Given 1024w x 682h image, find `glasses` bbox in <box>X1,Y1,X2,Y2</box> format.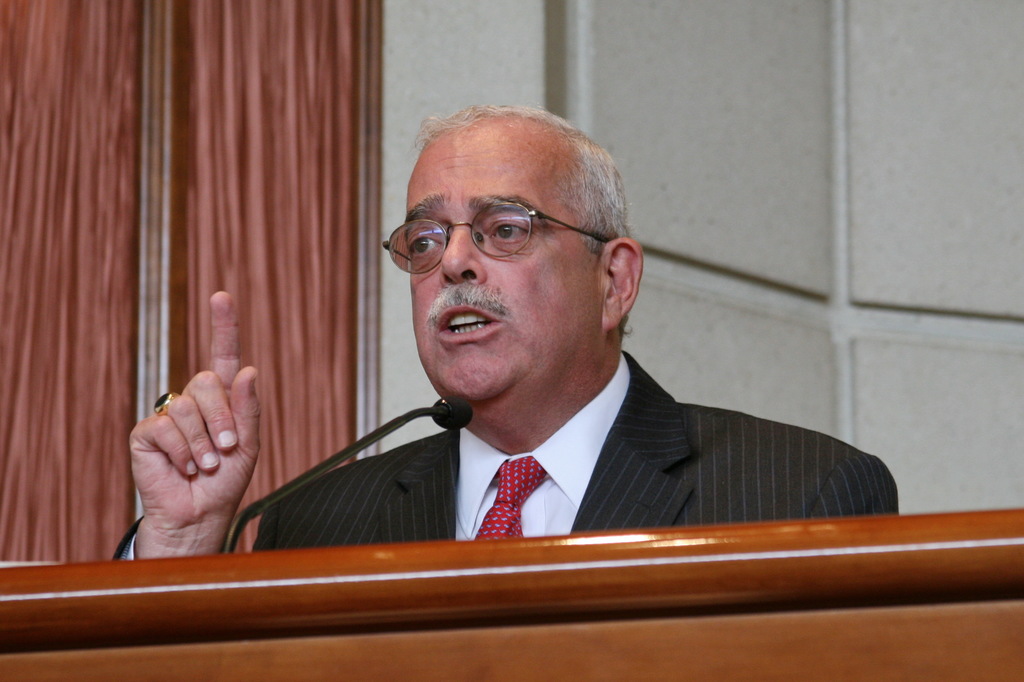
<box>380,194,614,274</box>.
